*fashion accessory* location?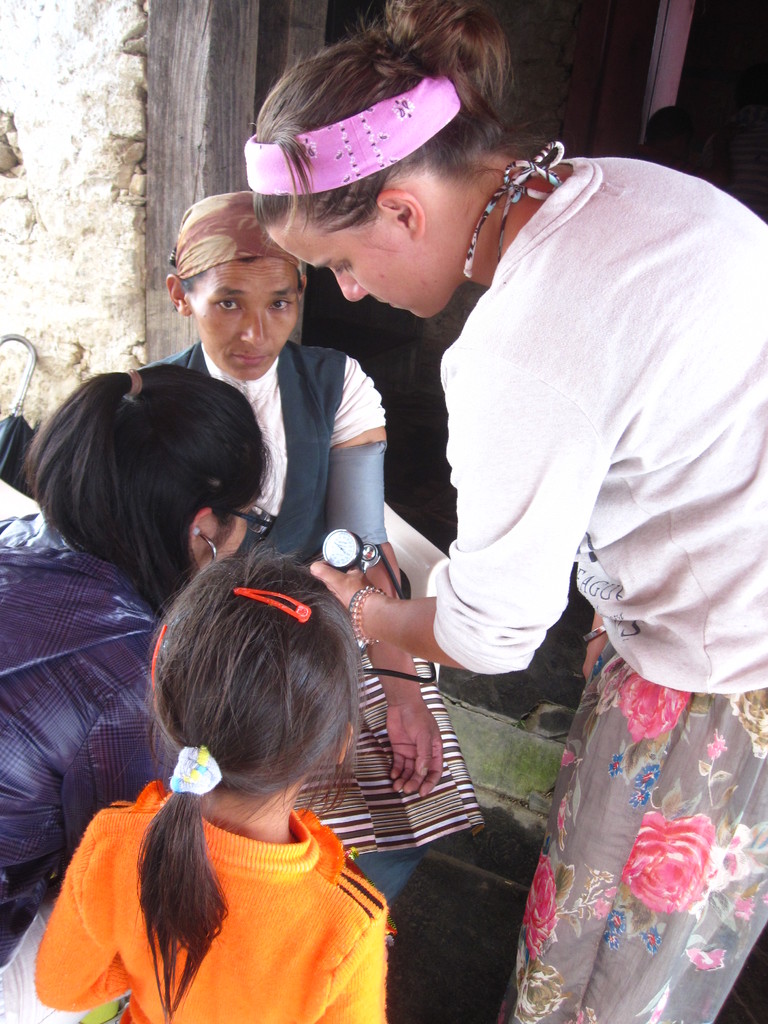
l=128, t=370, r=142, b=397
